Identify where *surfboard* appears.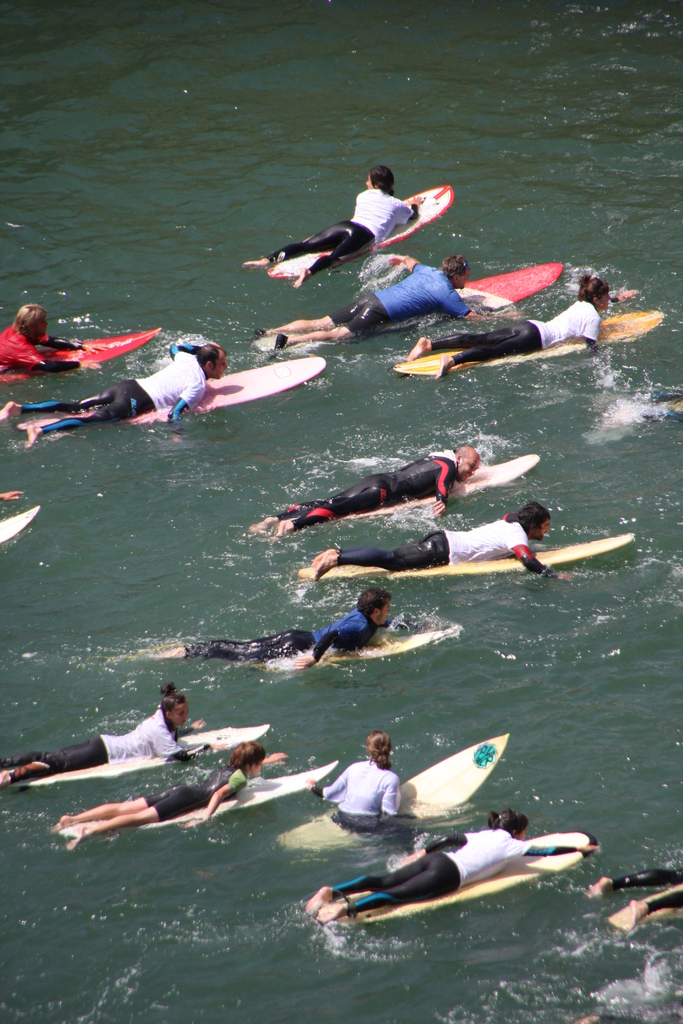
Appears at x1=0 y1=501 x2=46 y2=550.
